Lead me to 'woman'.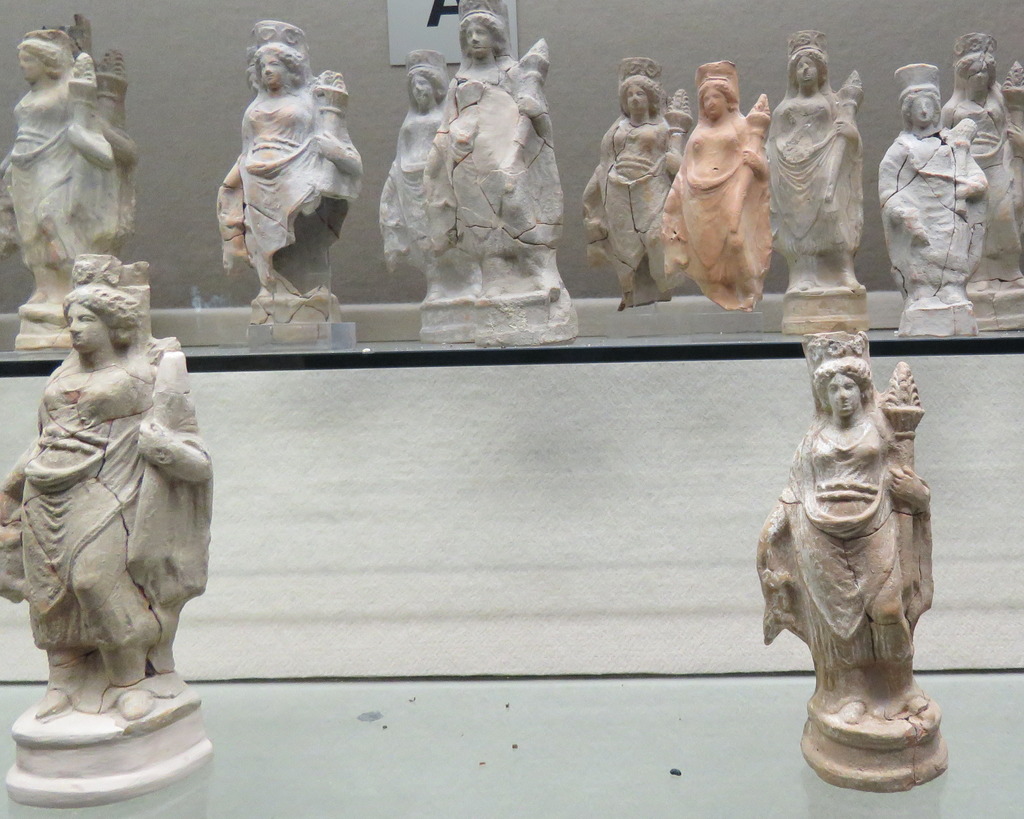
Lead to <region>426, 8, 568, 303</region>.
